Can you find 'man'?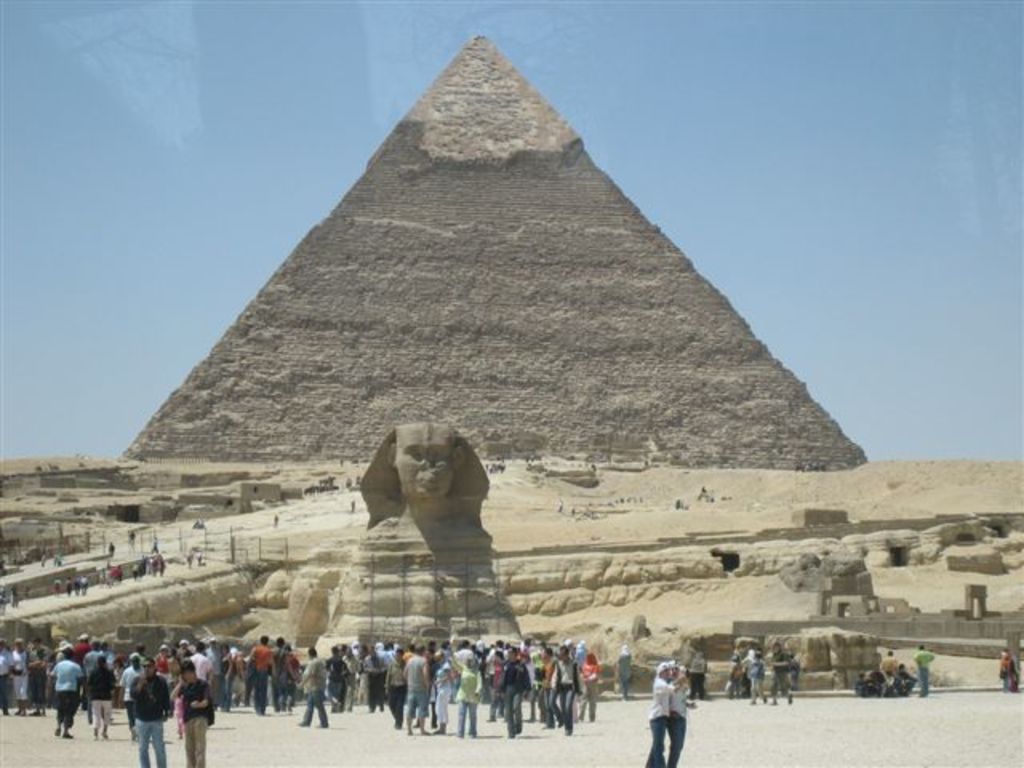
Yes, bounding box: box=[251, 638, 269, 717].
